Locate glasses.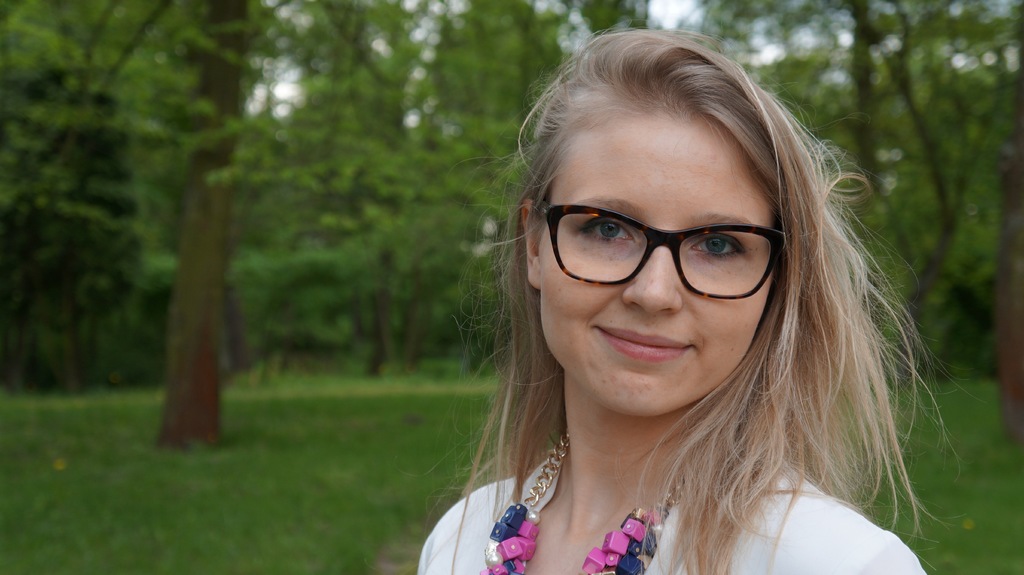
Bounding box: (540, 197, 790, 292).
